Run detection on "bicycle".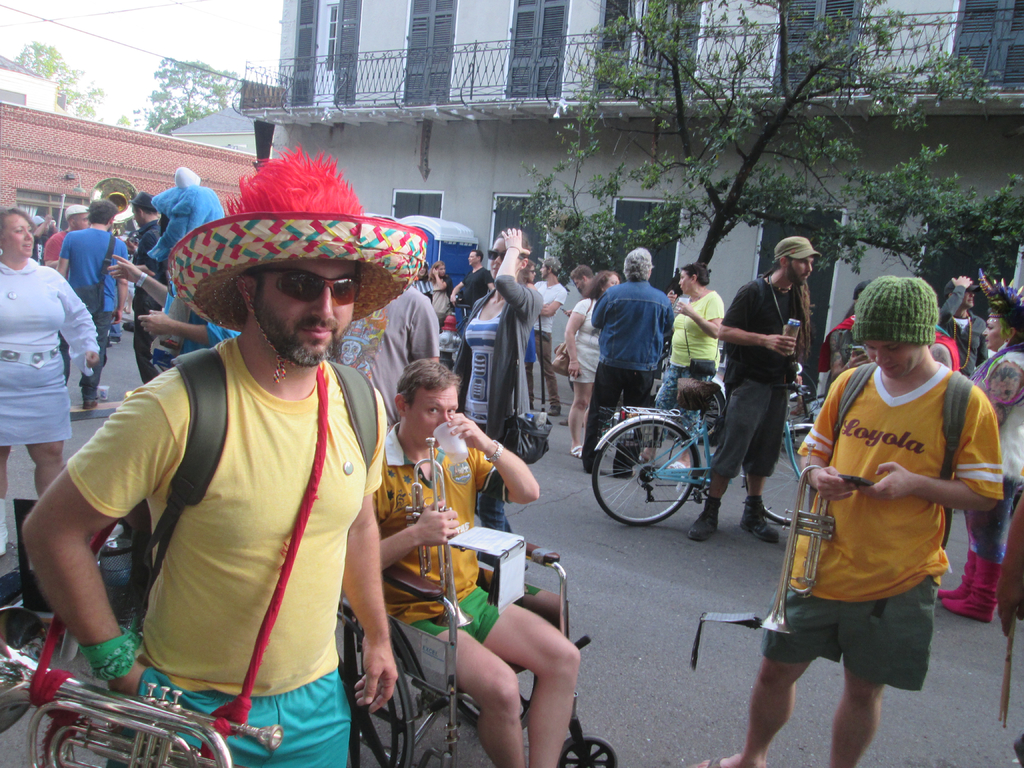
Result: 593,351,788,540.
